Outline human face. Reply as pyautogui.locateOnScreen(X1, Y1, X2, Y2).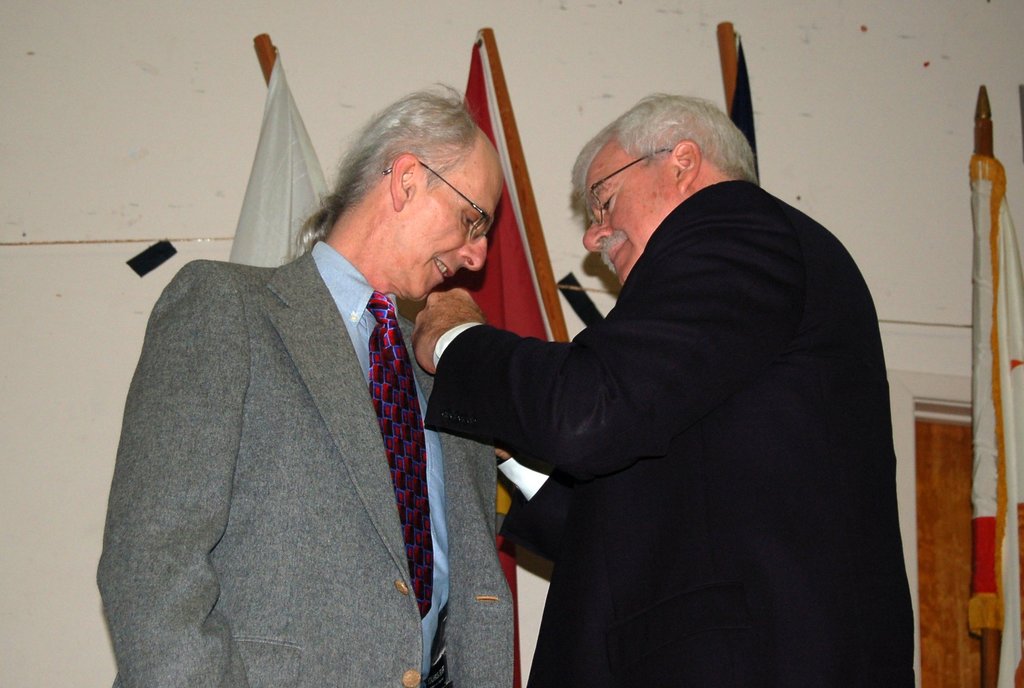
pyautogui.locateOnScreen(405, 140, 509, 300).
